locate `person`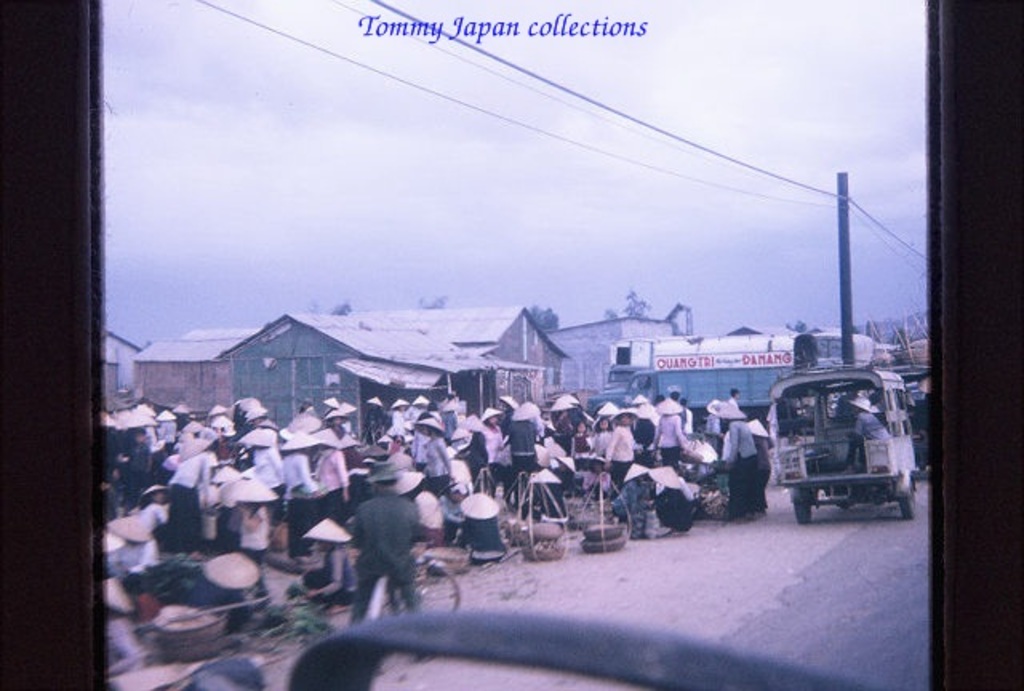
650/397/694/464
